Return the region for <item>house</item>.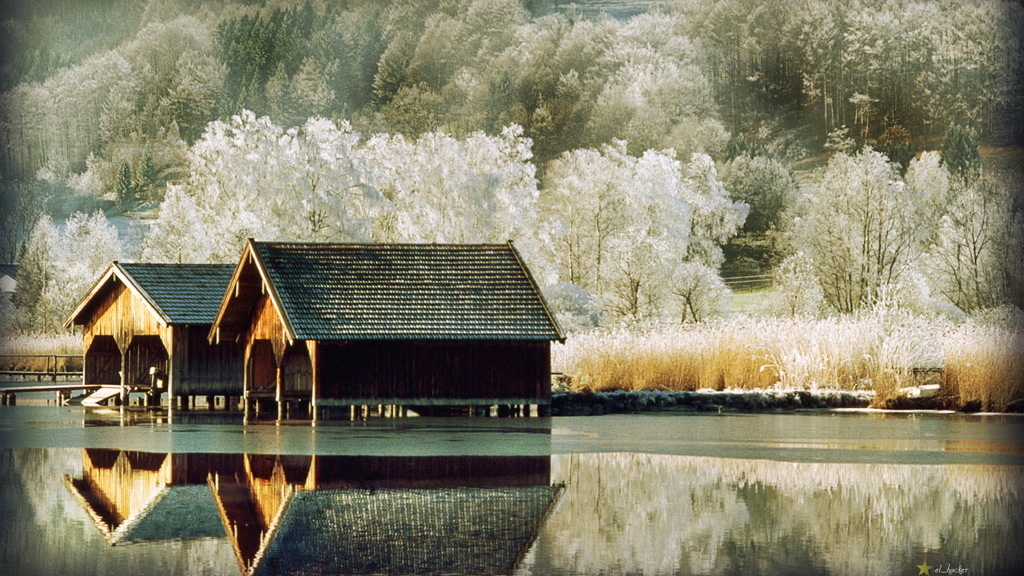
select_region(55, 256, 240, 424).
